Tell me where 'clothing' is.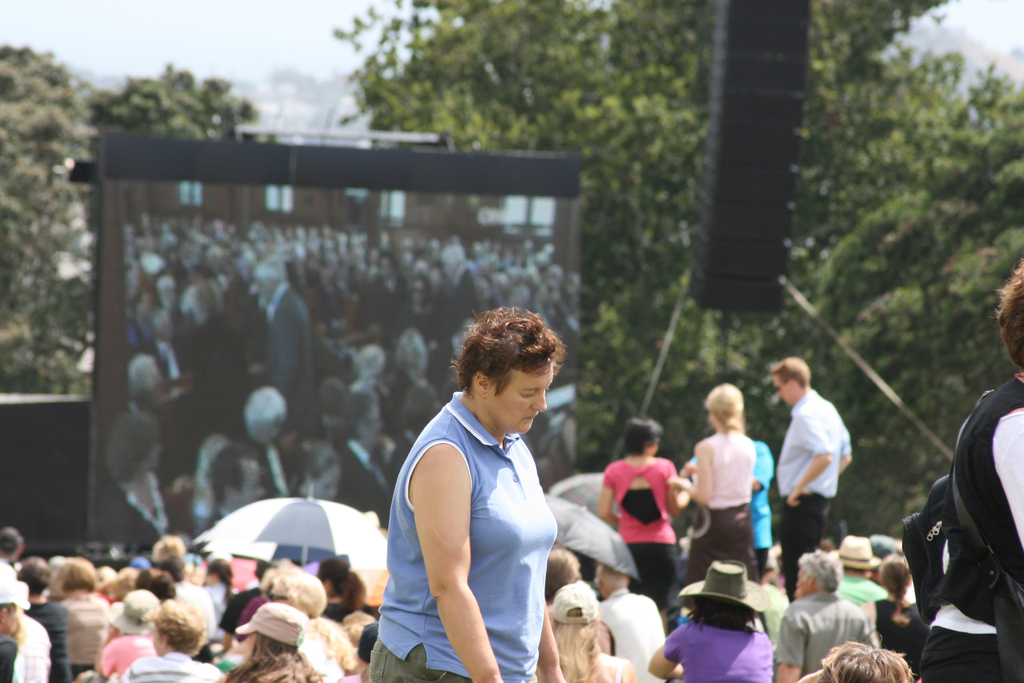
'clothing' is at bbox=[873, 599, 924, 678].
